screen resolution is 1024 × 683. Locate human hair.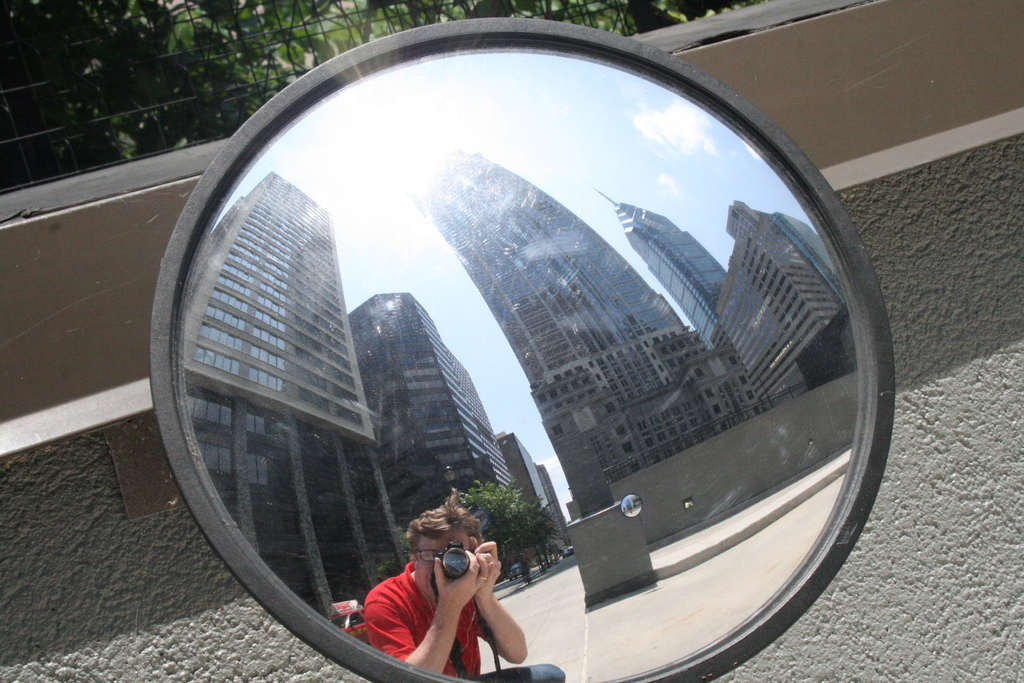
[x1=403, y1=498, x2=480, y2=559].
